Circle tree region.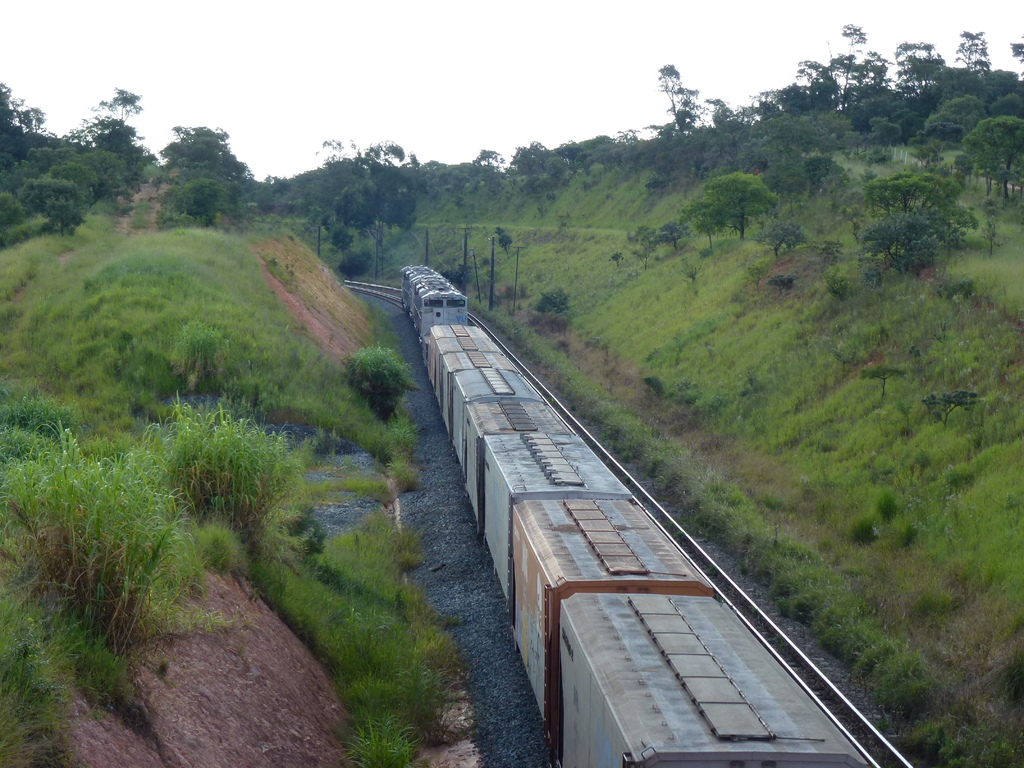
Region: left=501, top=150, right=562, bottom=186.
